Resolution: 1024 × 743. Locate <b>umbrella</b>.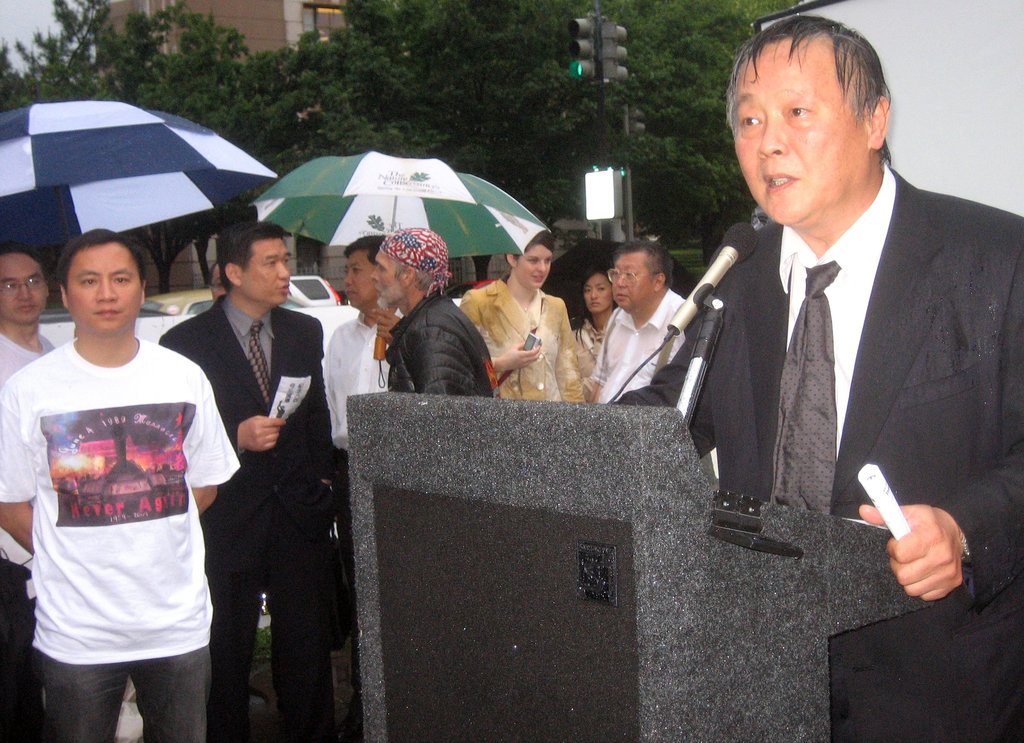
x1=541, y1=236, x2=698, y2=329.
